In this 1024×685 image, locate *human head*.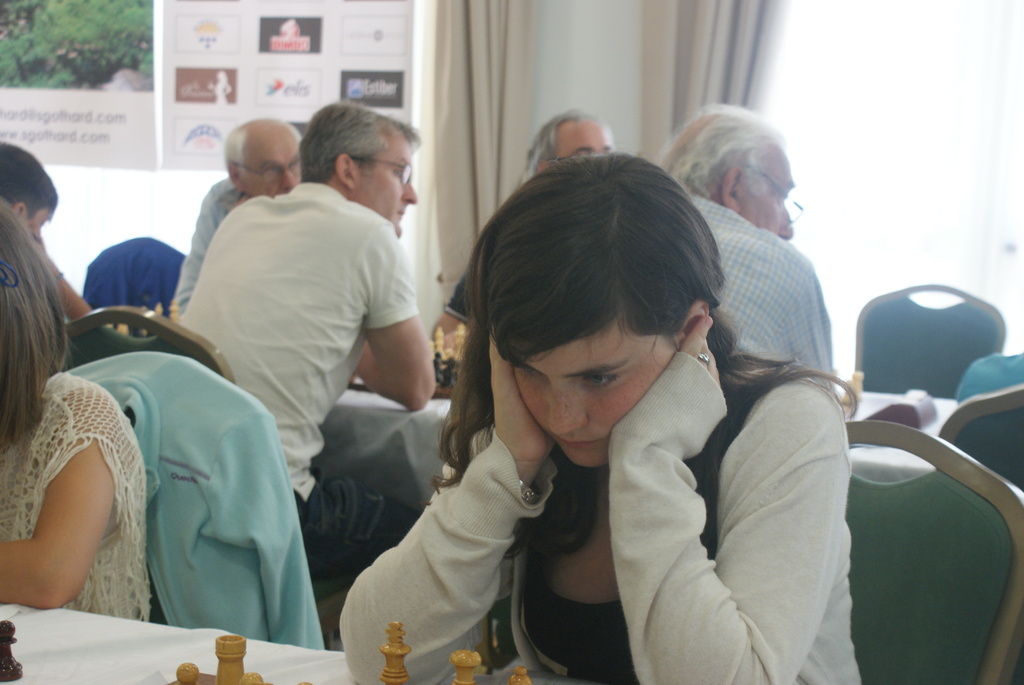
Bounding box: (490,129,725,425).
